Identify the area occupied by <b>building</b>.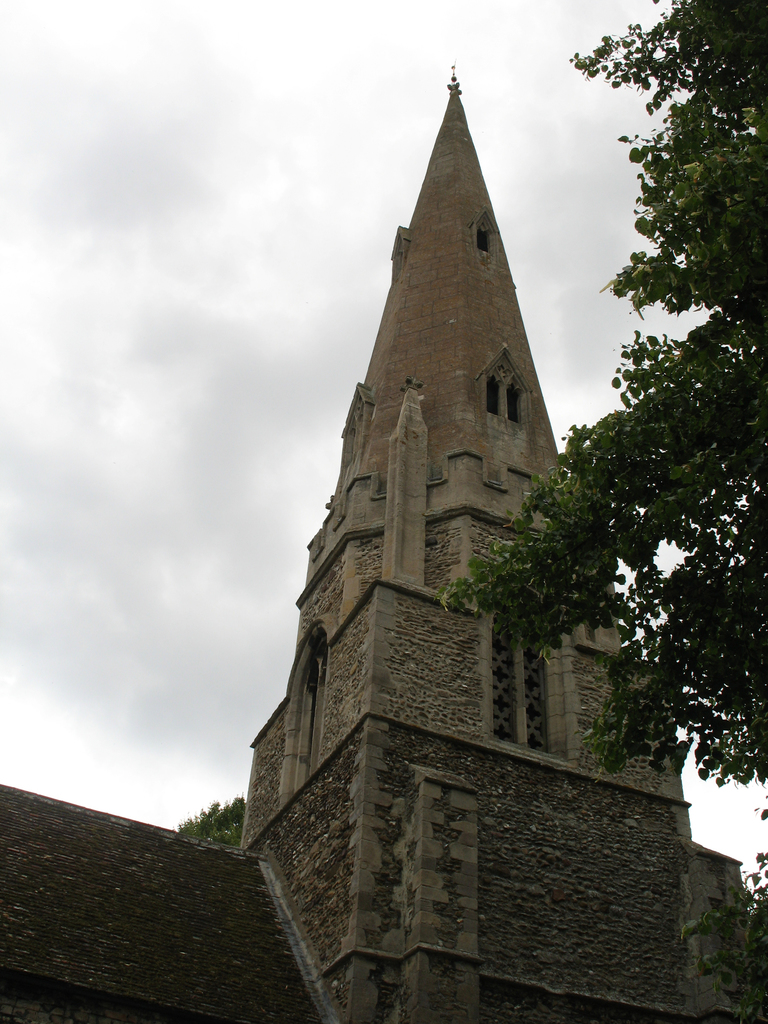
Area: 7/59/767/1023.
